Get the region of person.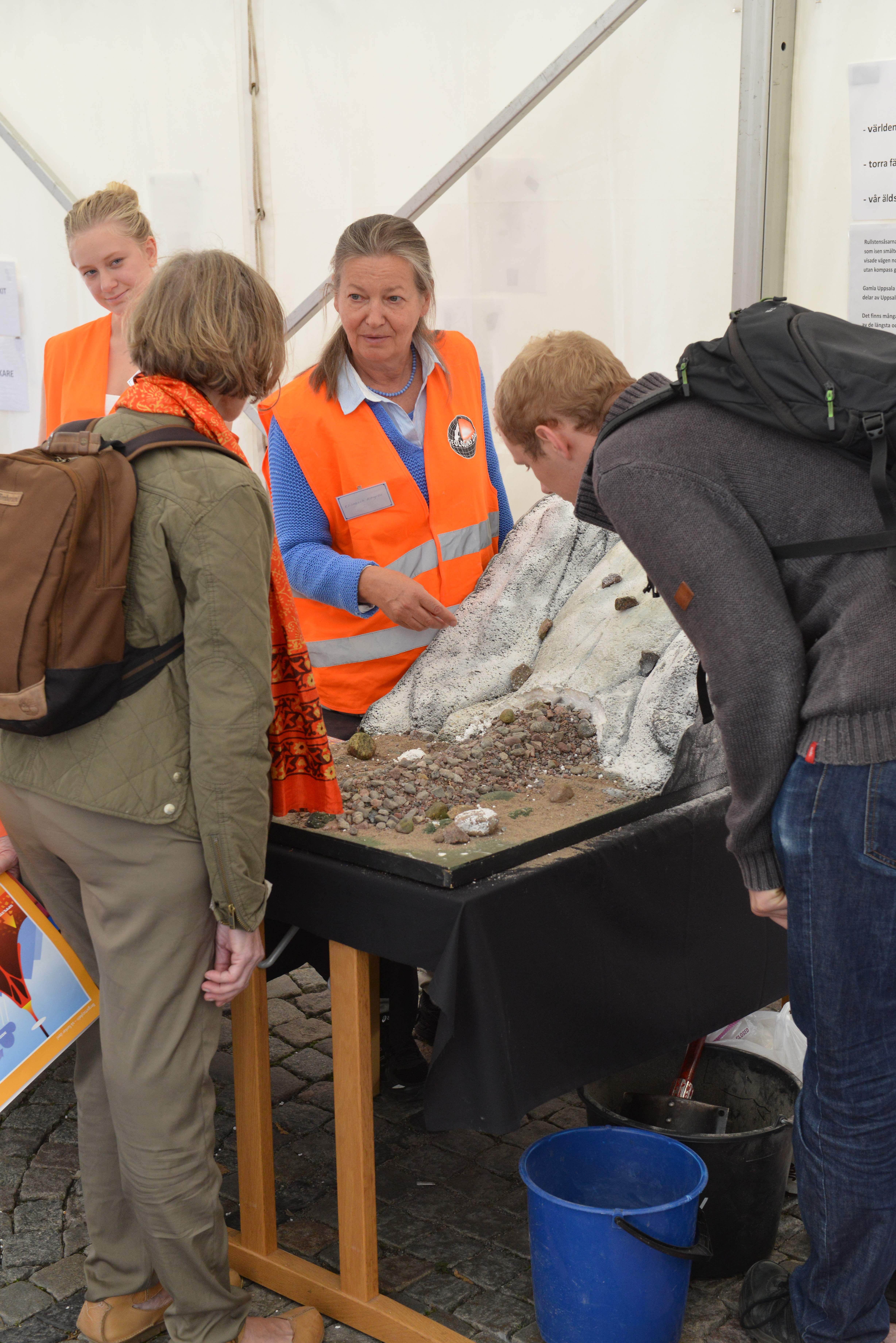
detection(8, 34, 35, 83).
